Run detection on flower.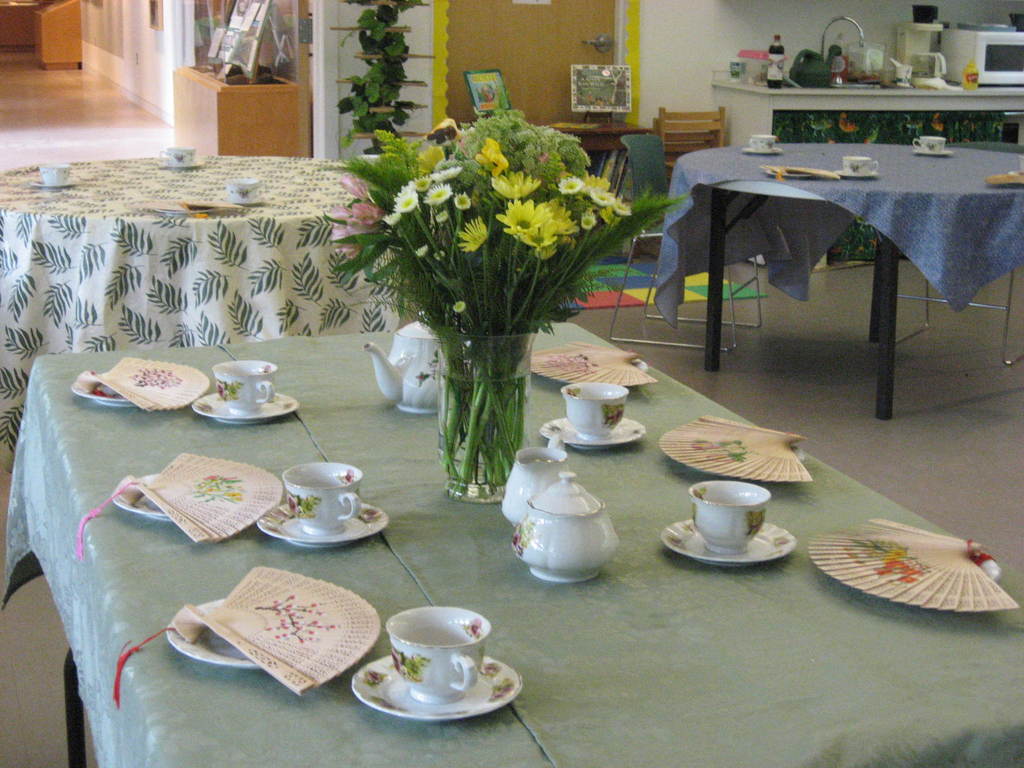
Result: [874,543,936,588].
